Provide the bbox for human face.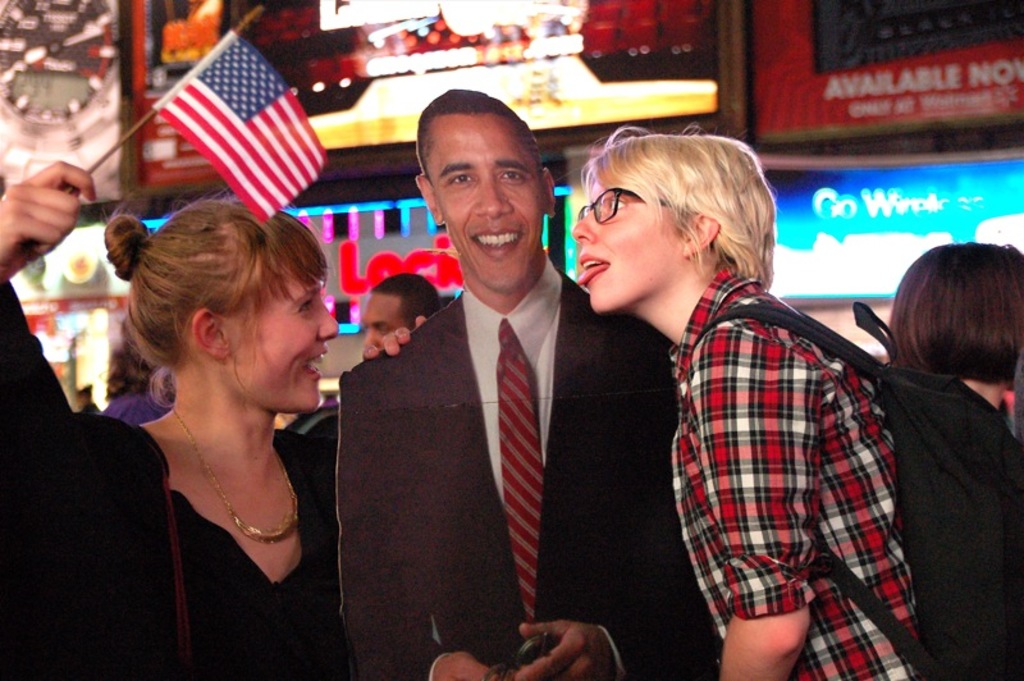
(x1=573, y1=175, x2=687, y2=314).
